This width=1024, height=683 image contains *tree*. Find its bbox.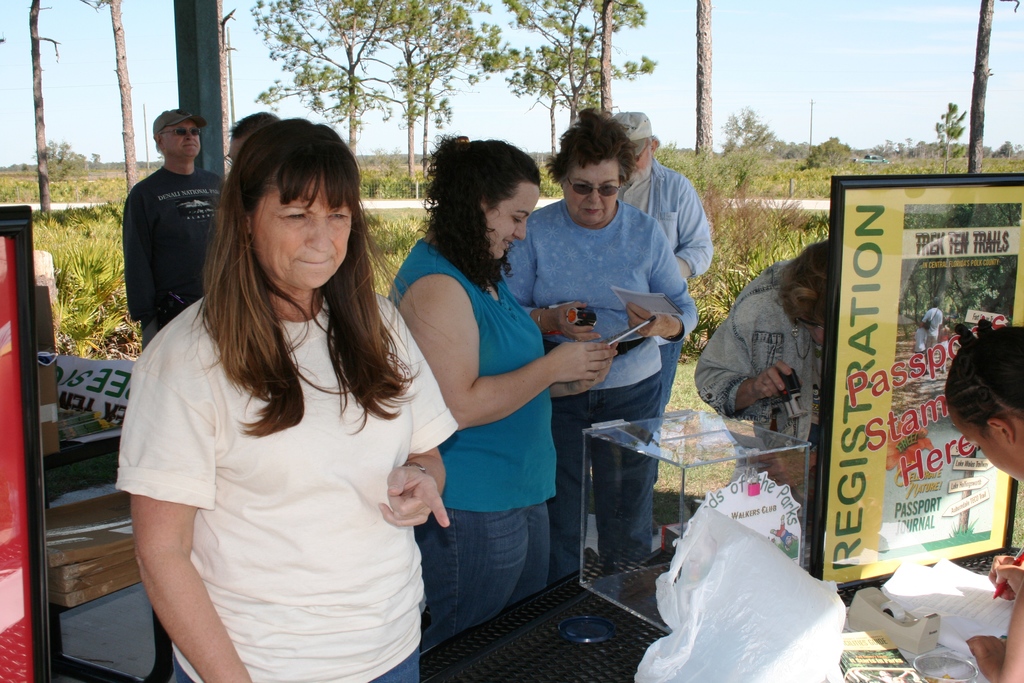
<bbox>735, 120, 815, 157</bbox>.
